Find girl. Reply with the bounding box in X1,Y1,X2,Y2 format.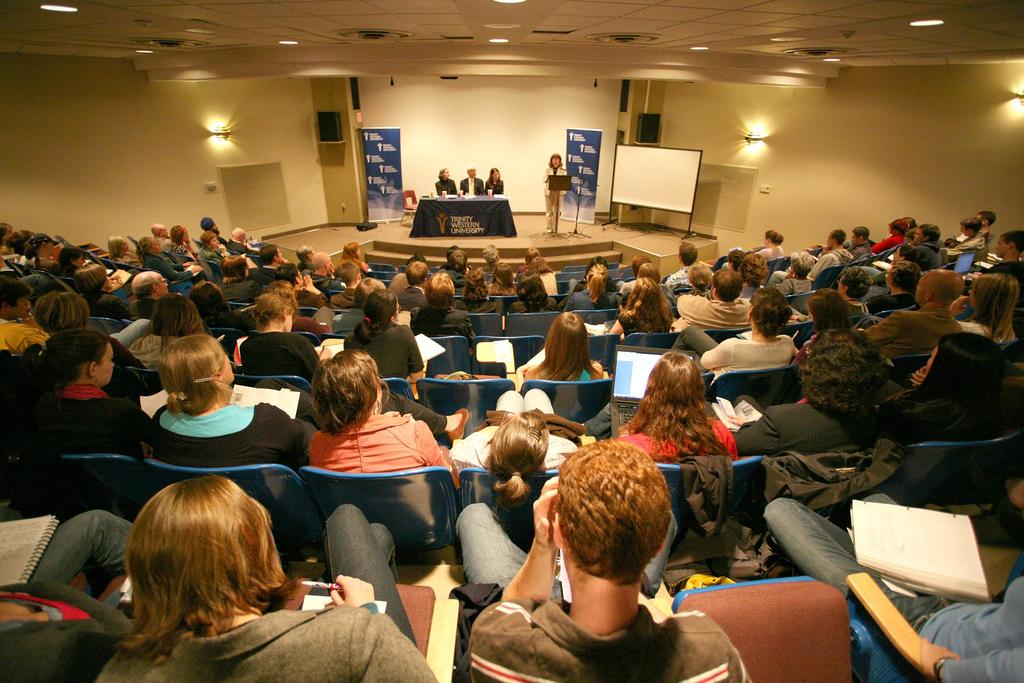
49,240,98,273.
